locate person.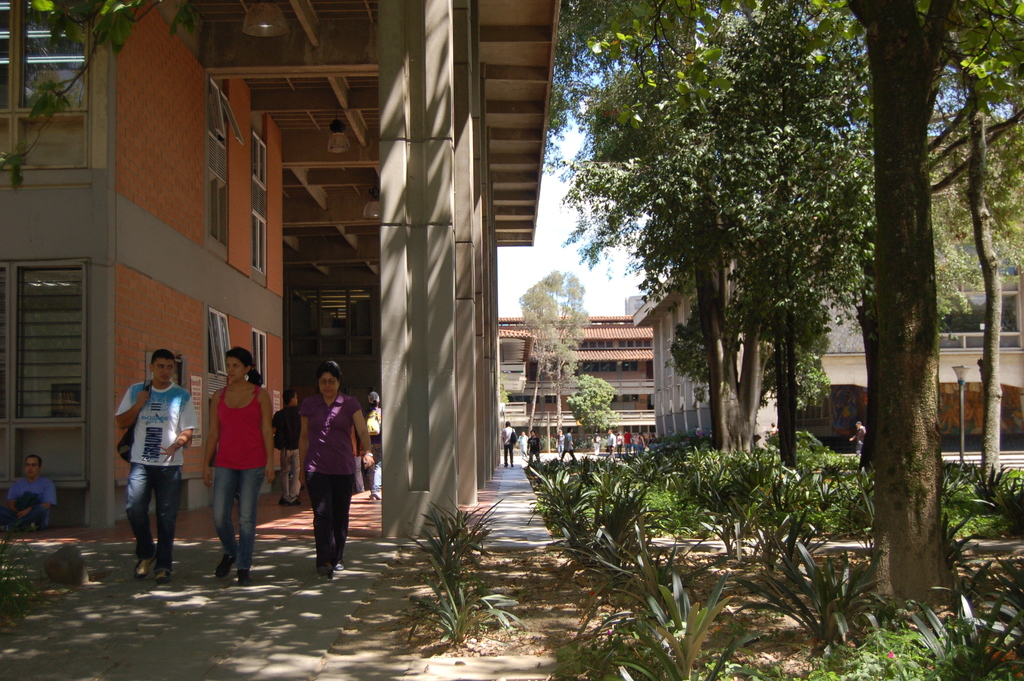
Bounding box: <bbox>293, 355, 365, 570</bbox>.
